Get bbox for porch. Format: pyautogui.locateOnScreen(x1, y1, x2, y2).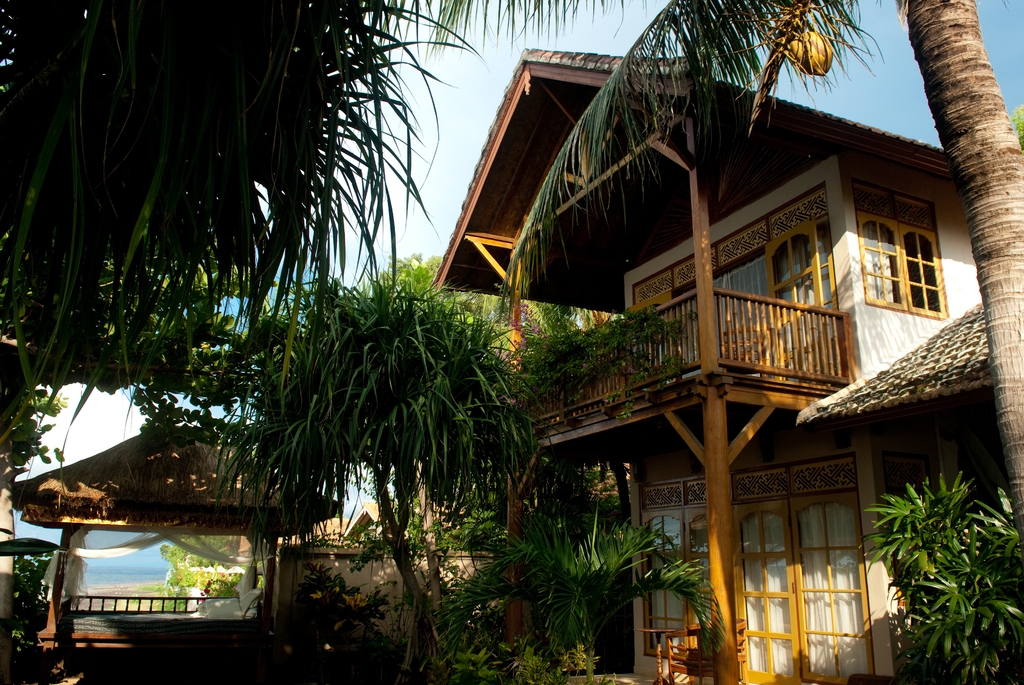
pyautogui.locateOnScreen(45, 604, 275, 684).
